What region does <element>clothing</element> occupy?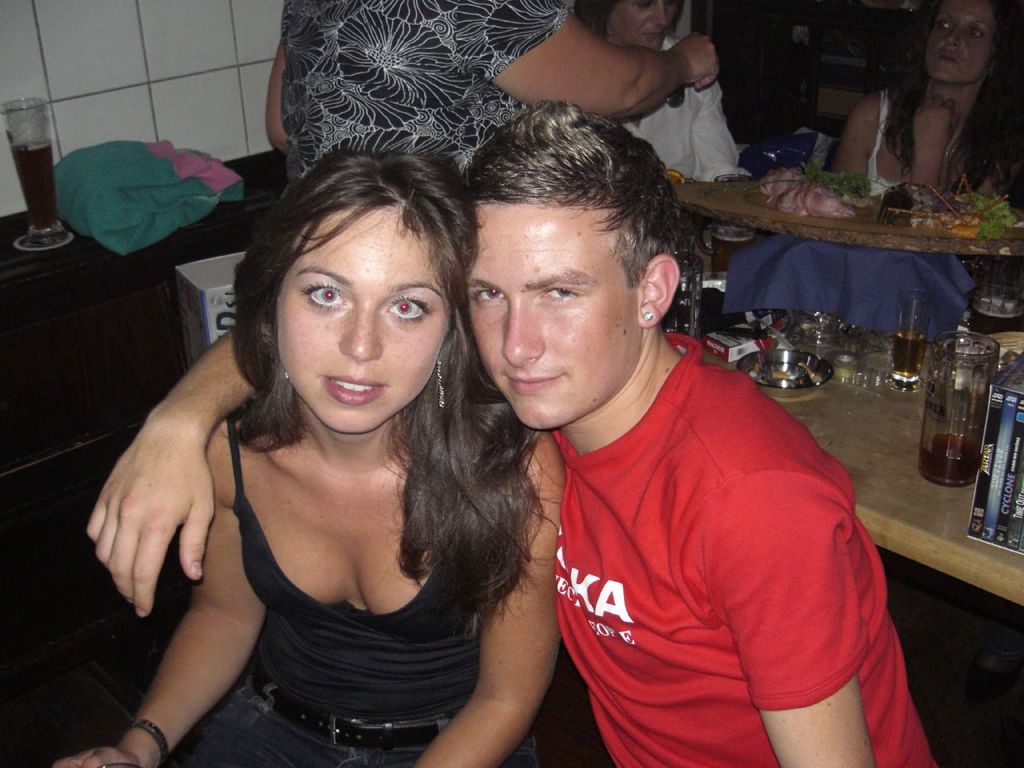
{"left": 552, "top": 332, "right": 938, "bottom": 767}.
